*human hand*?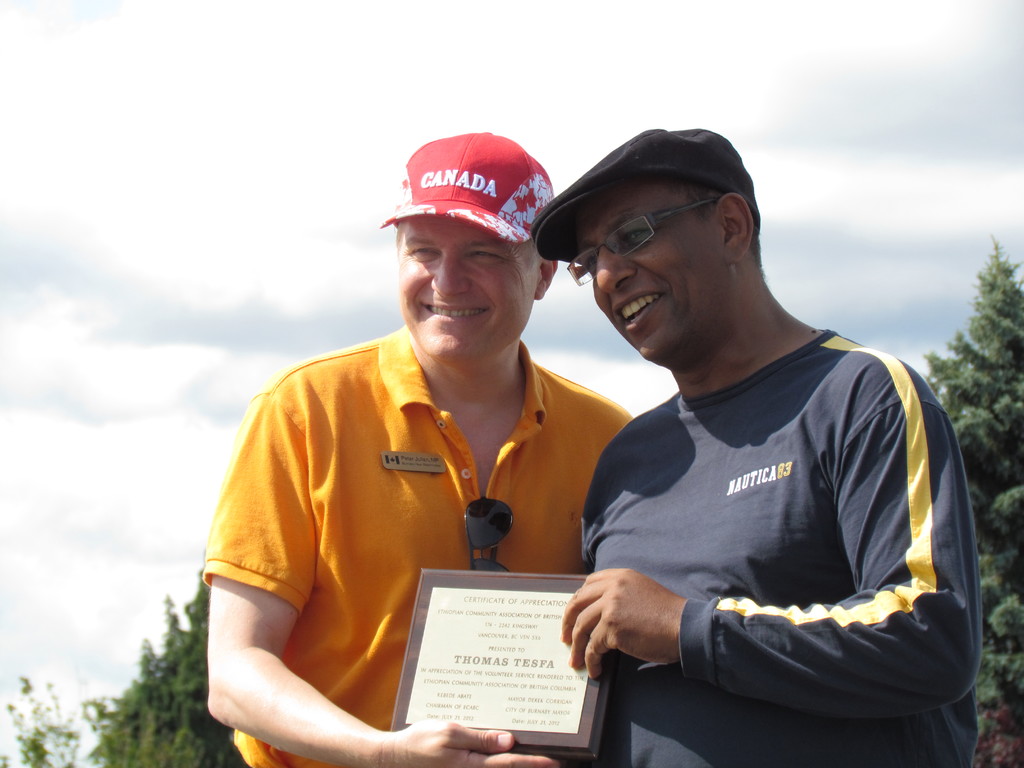
box(560, 554, 708, 687)
